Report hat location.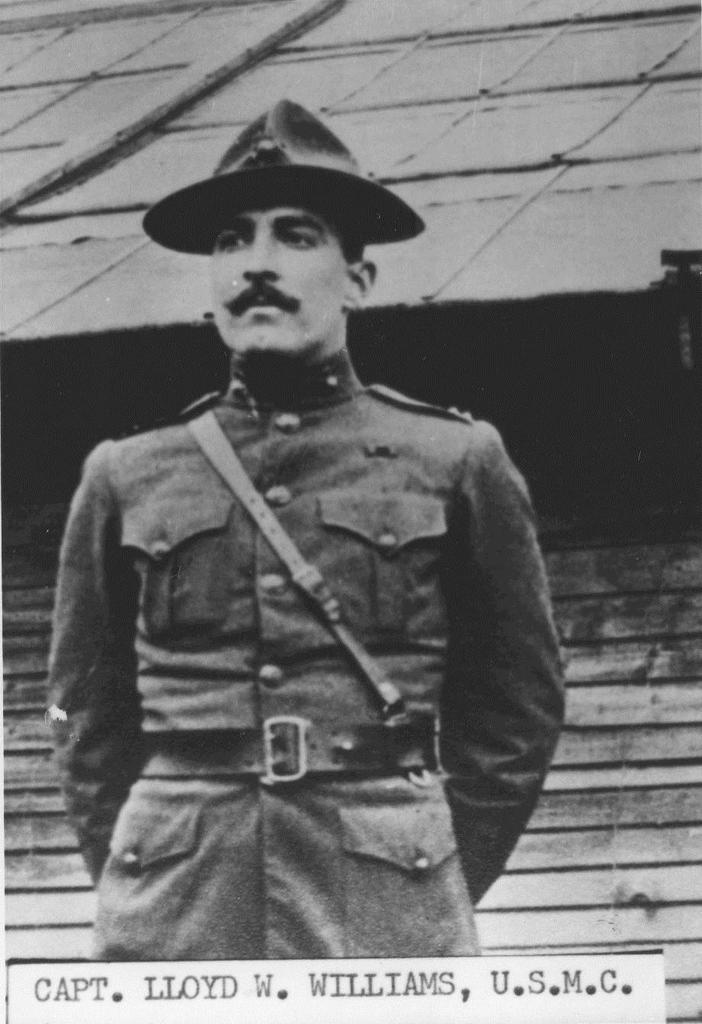
Report: 140 99 428 254.
